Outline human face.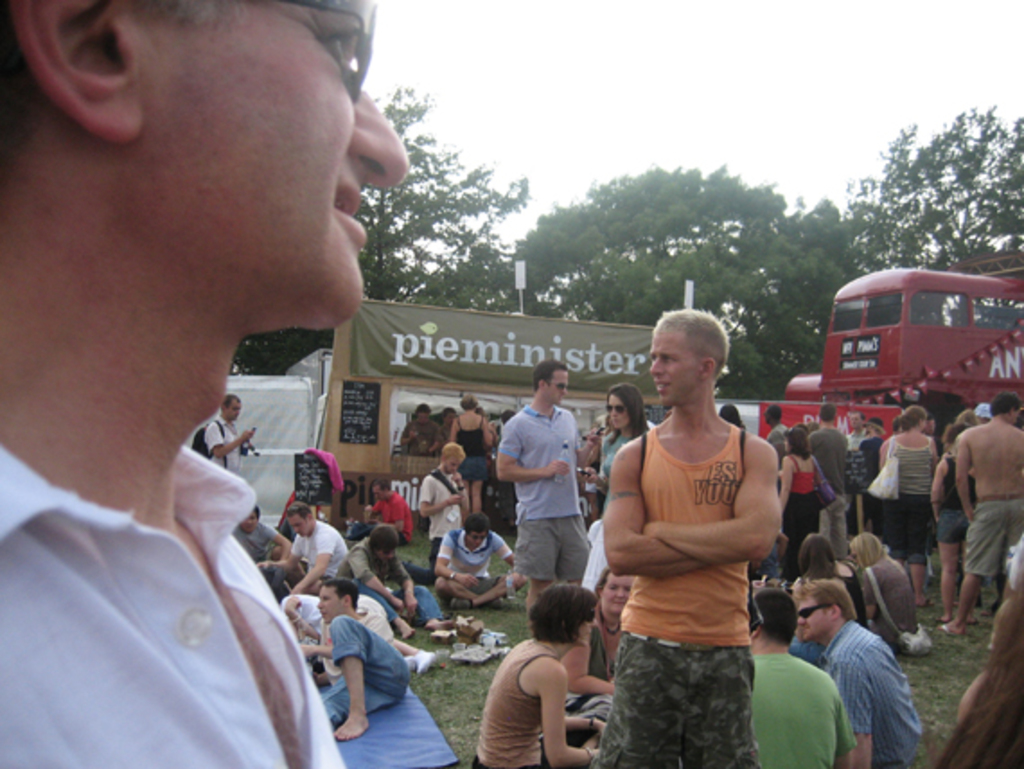
Outline: [546, 368, 575, 404].
